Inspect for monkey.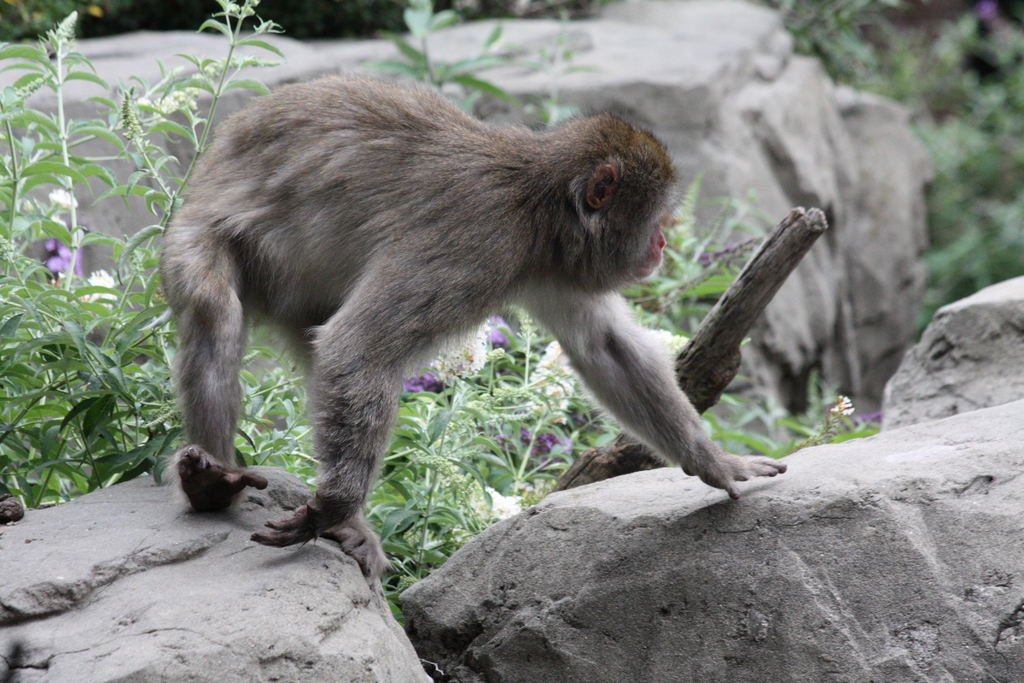
Inspection: Rect(159, 75, 788, 584).
